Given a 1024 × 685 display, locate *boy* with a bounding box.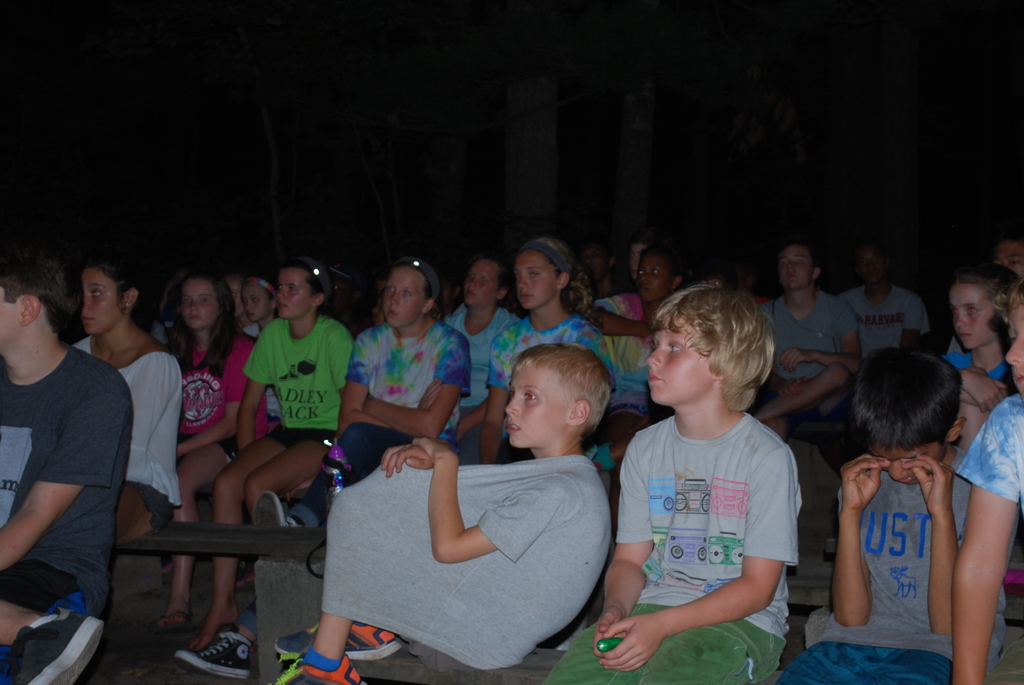
Located: select_region(819, 341, 984, 668).
